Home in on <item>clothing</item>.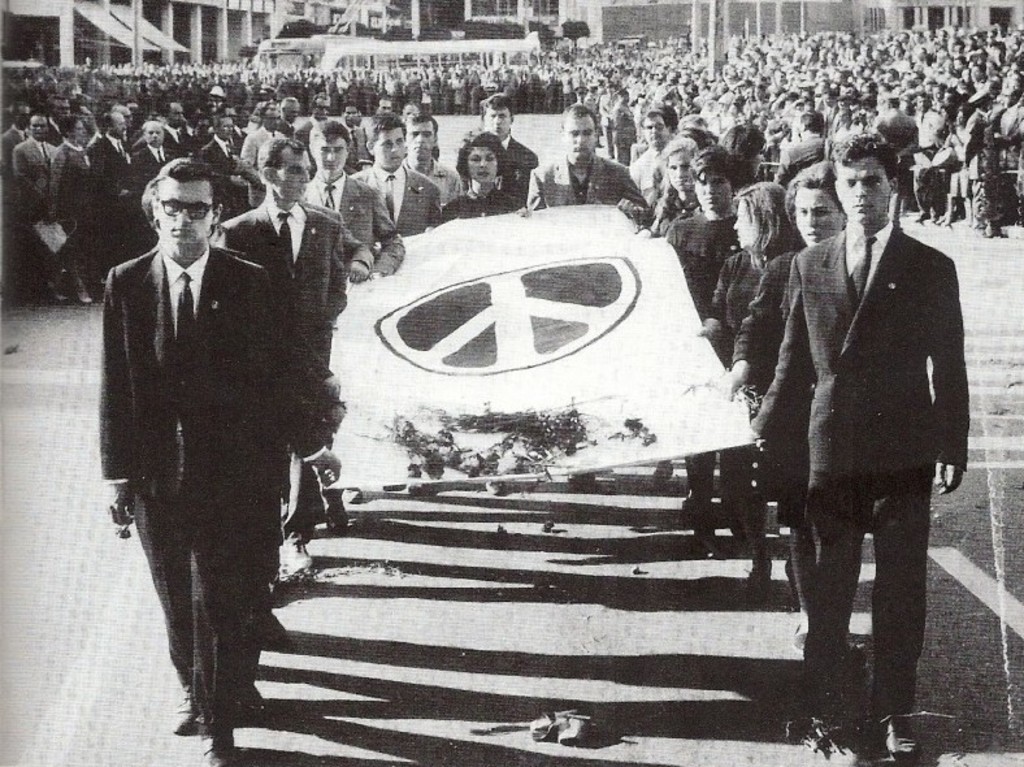
Homed in at {"x1": 528, "y1": 152, "x2": 651, "y2": 207}.
